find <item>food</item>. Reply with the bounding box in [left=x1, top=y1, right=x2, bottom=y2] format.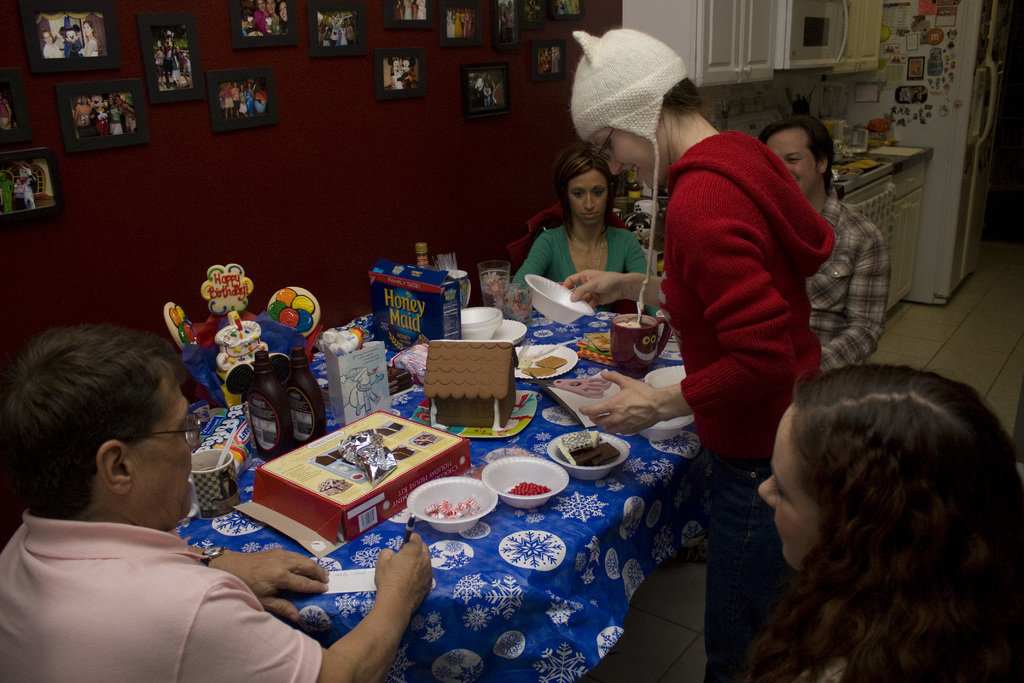
[left=522, top=365, right=555, bottom=375].
